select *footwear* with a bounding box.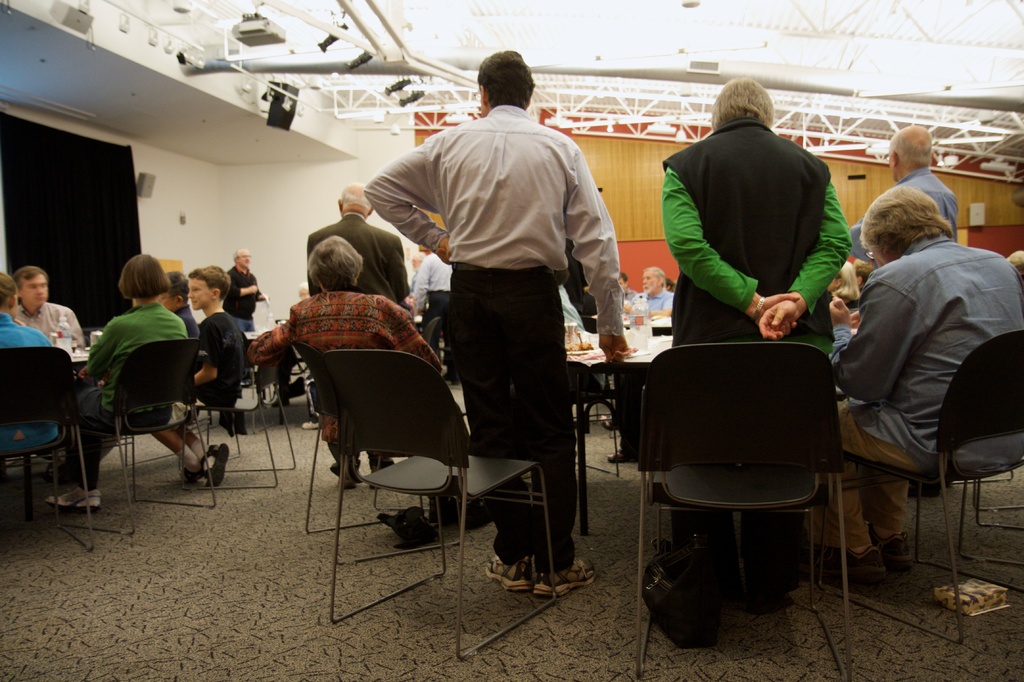
<bbox>47, 486, 105, 511</bbox>.
